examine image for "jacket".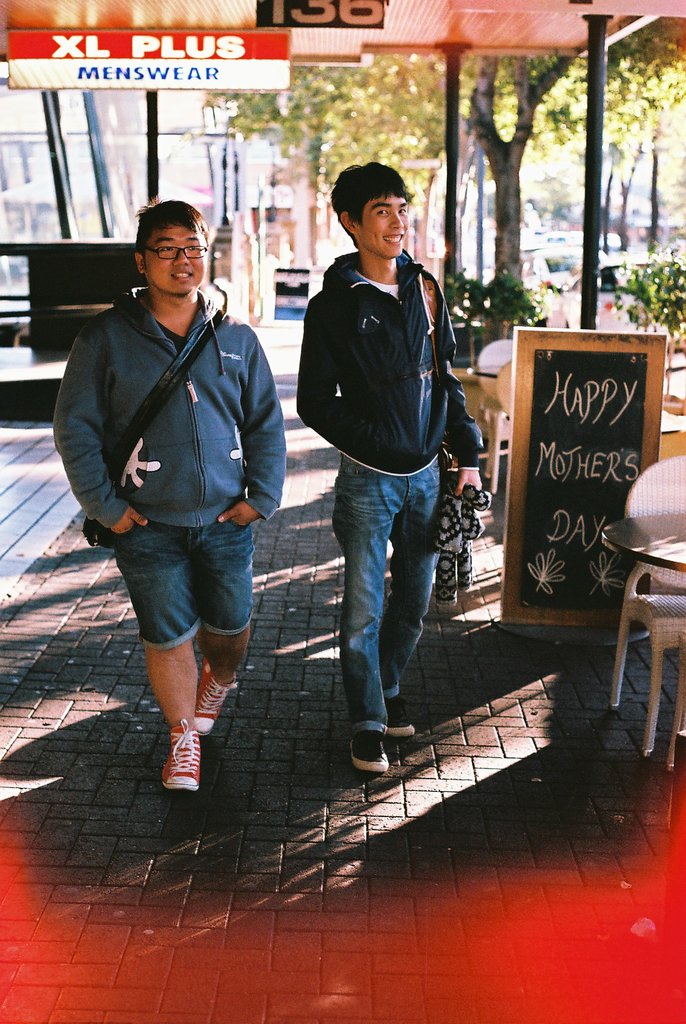
Examination result: rect(51, 292, 284, 551).
